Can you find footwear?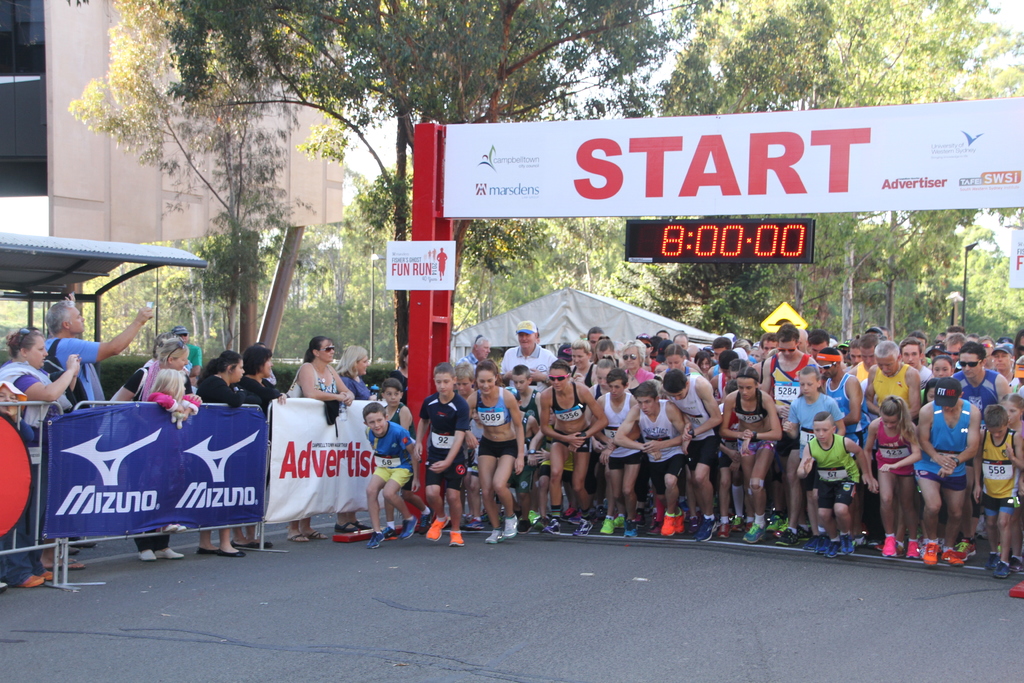
Yes, bounding box: [155, 548, 184, 559].
